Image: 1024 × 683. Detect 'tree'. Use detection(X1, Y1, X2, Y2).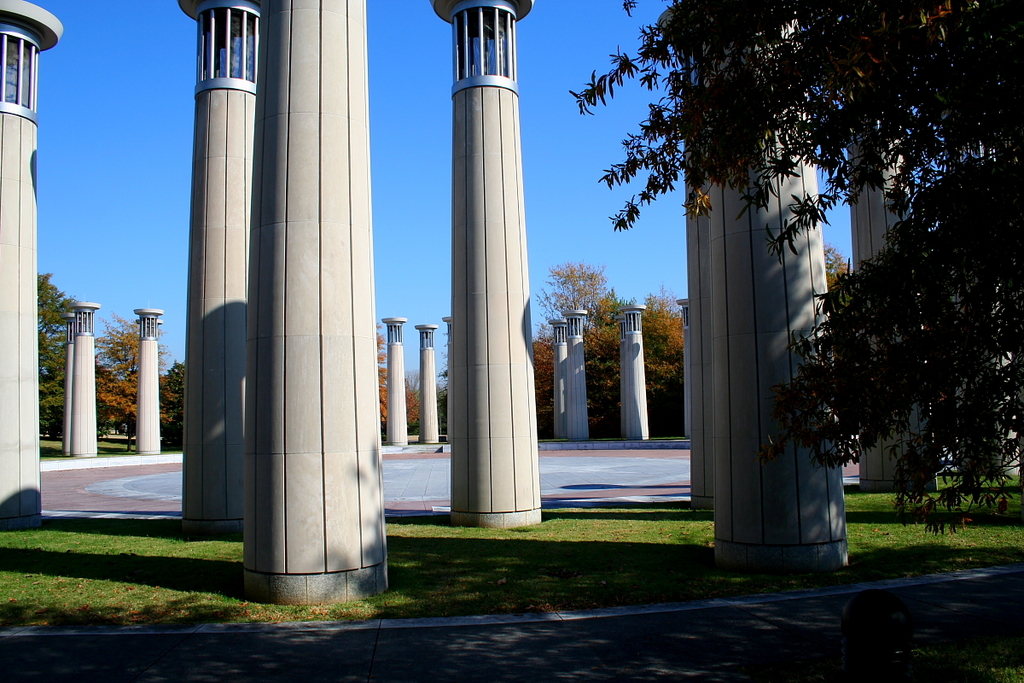
detection(401, 373, 420, 429).
